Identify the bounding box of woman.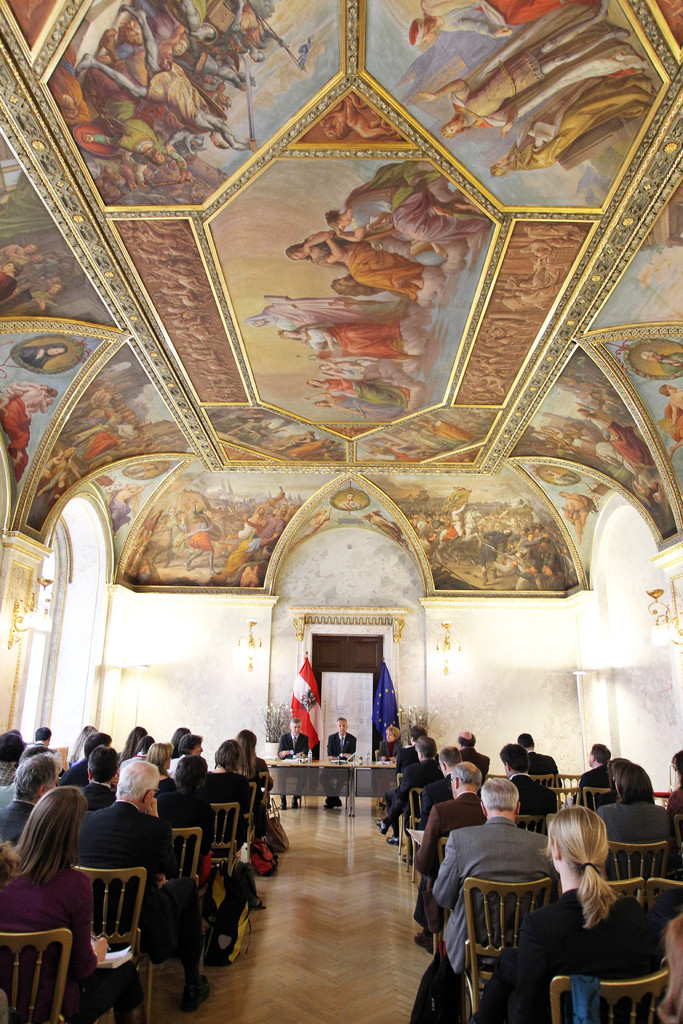
detection(303, 378, 404, 408).
